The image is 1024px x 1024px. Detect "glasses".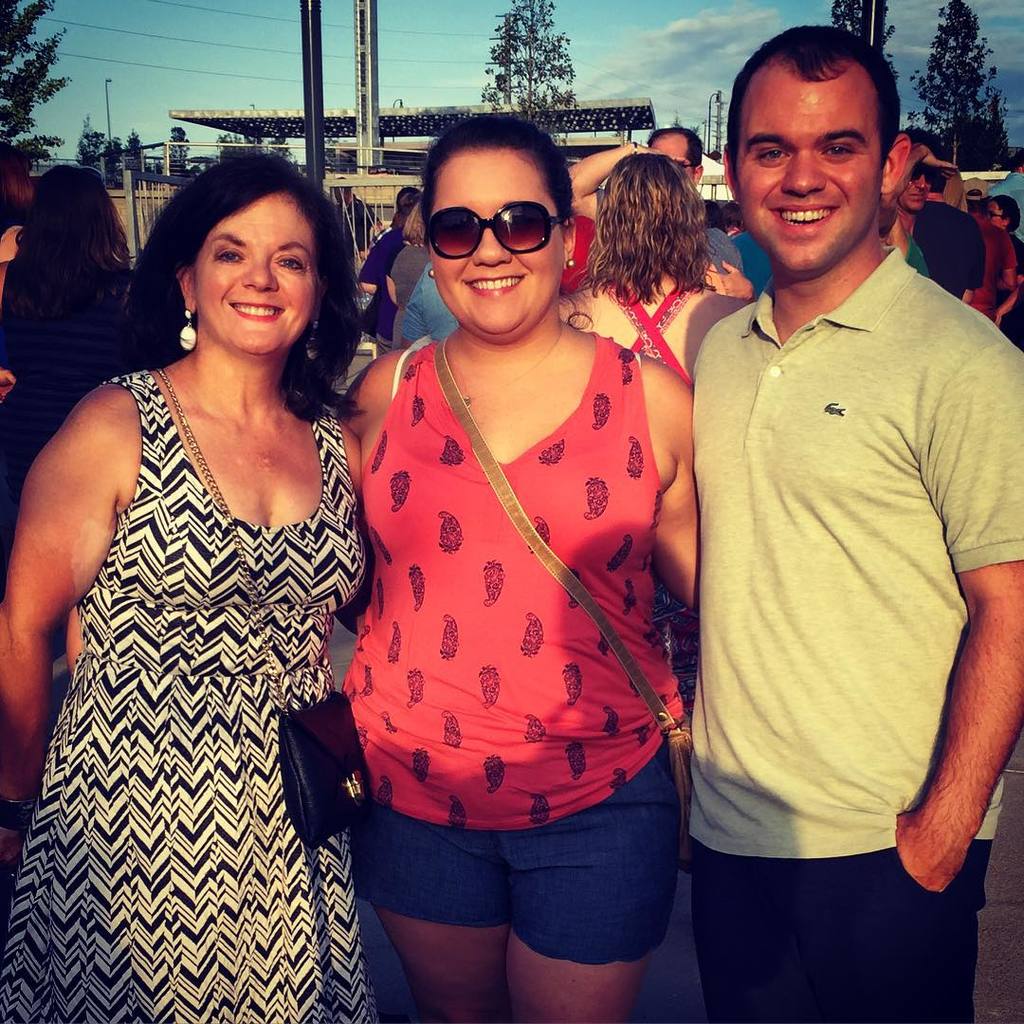
Detection: bbox=(426, 194, 587, 264).
